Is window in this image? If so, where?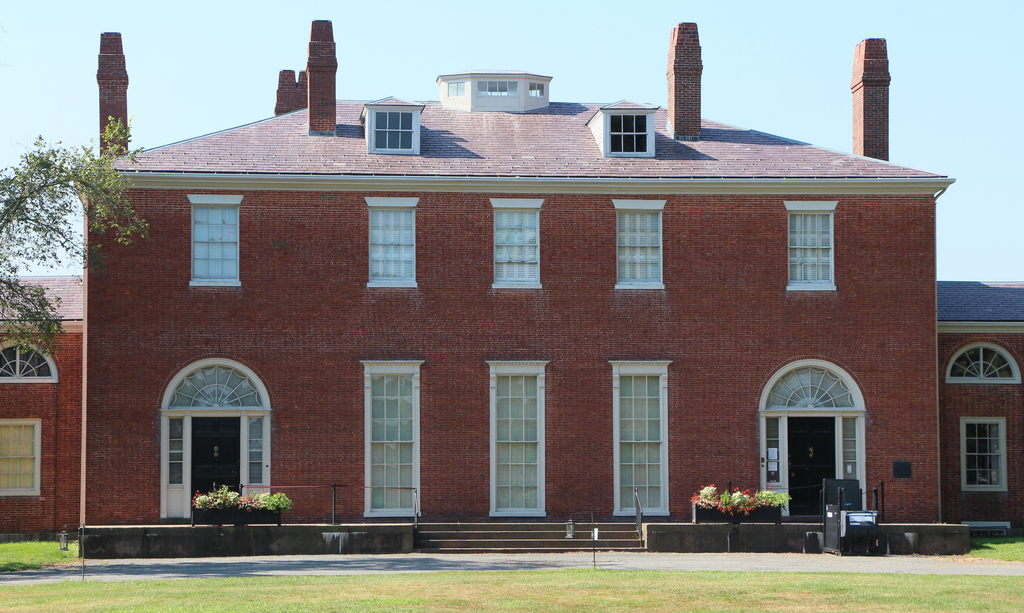
Yes, at 0, 415, 43, 498.
